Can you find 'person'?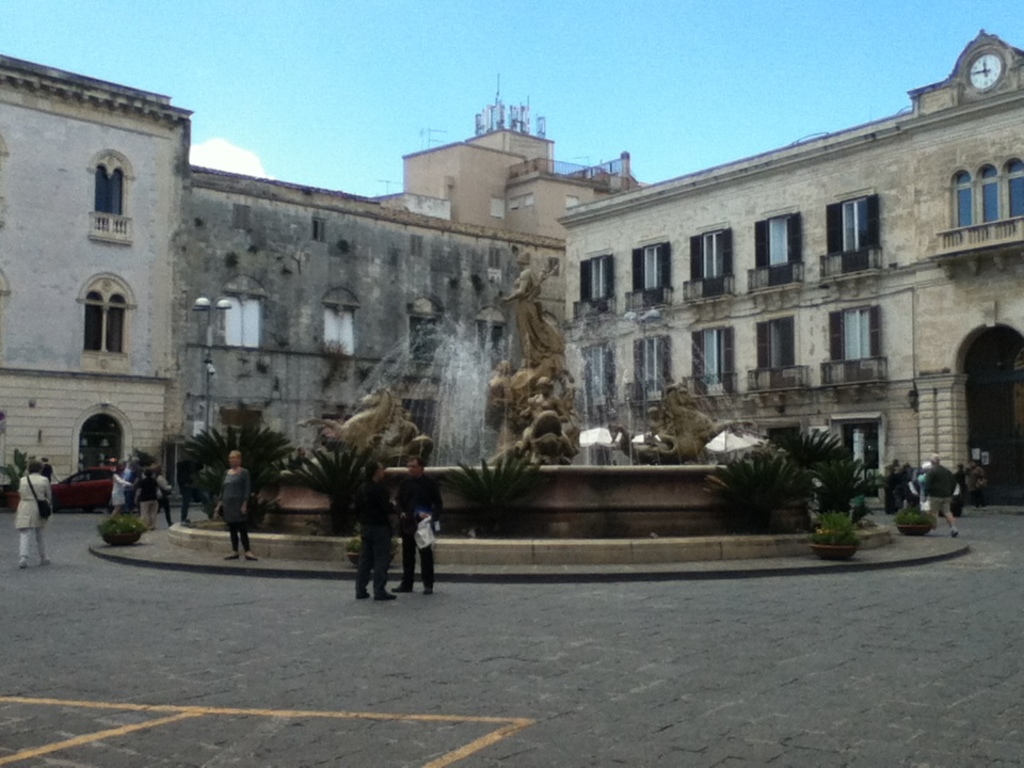
Yes, bounding box: [18,460,47,563].
